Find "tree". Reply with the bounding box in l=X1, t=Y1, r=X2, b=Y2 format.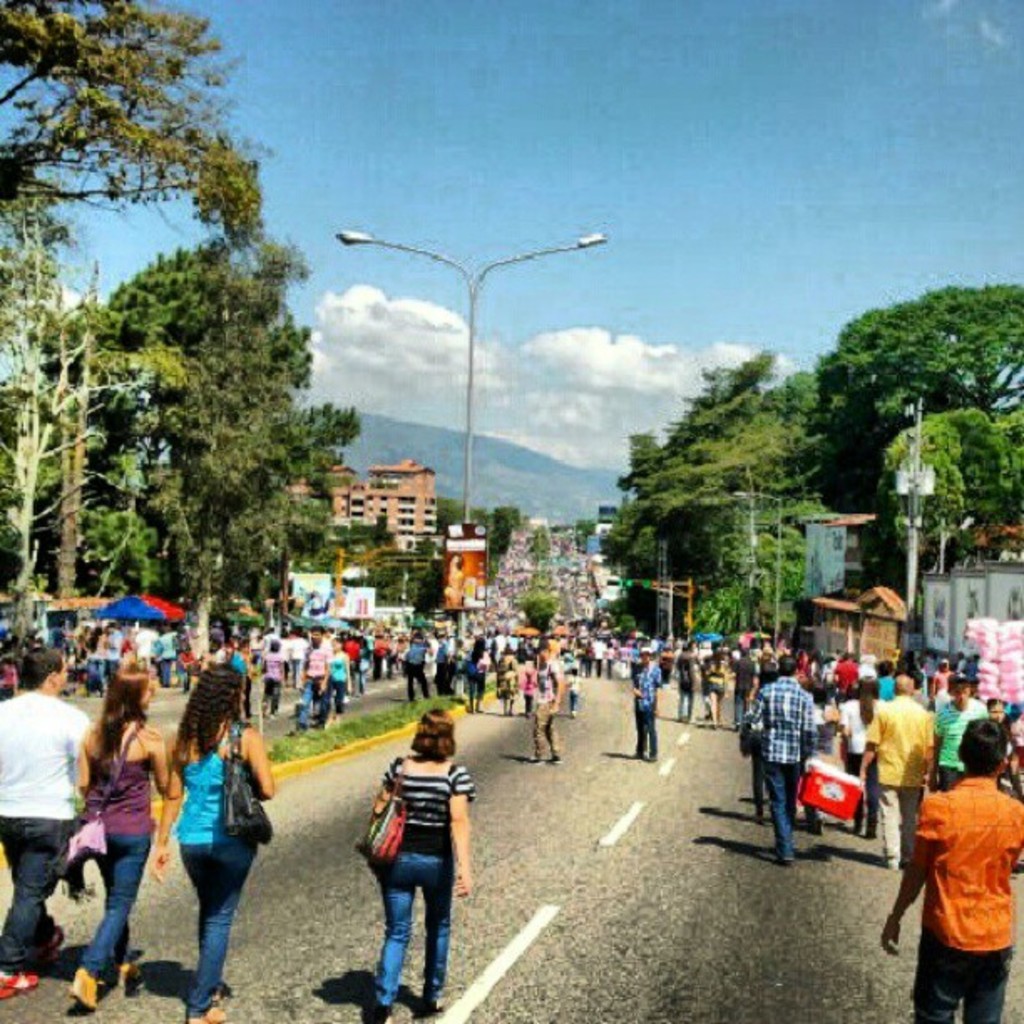
l=522, t=584, r=554, b=634.
